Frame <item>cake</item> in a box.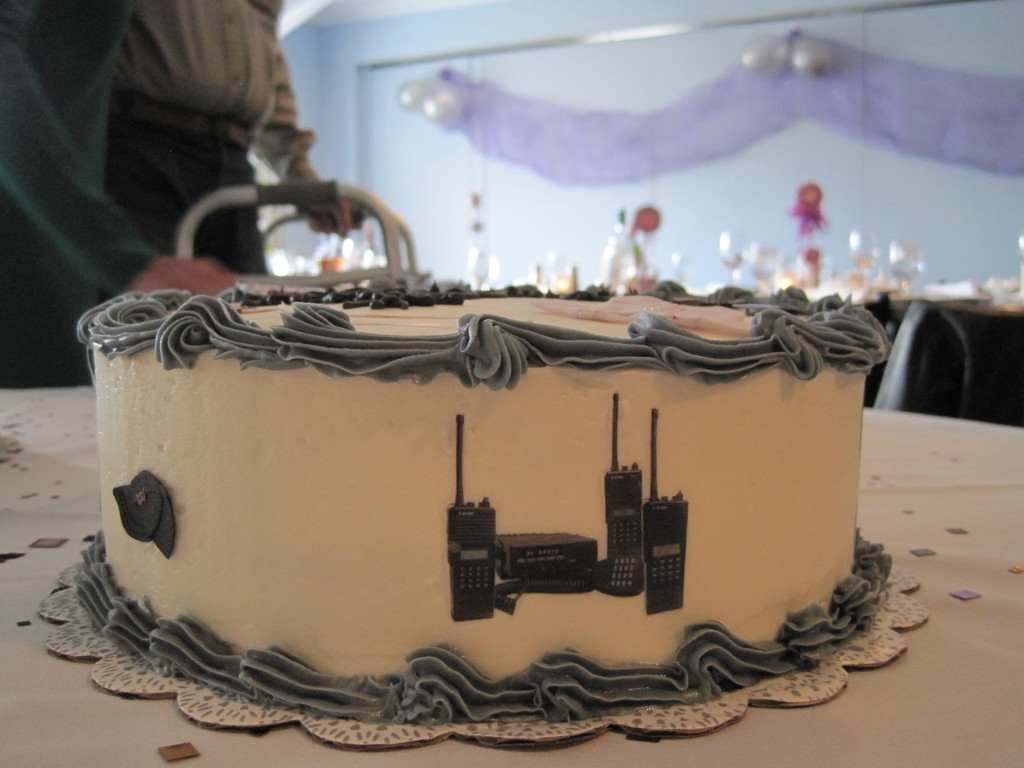
(75, 294, 895, 726).
